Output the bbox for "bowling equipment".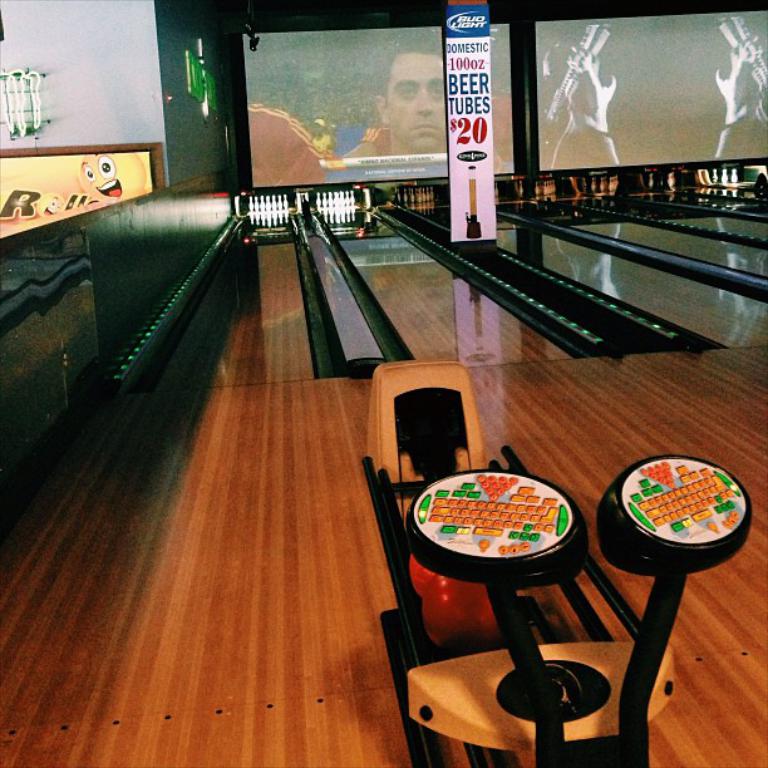
bbox=[359, 356, 757, 767].
